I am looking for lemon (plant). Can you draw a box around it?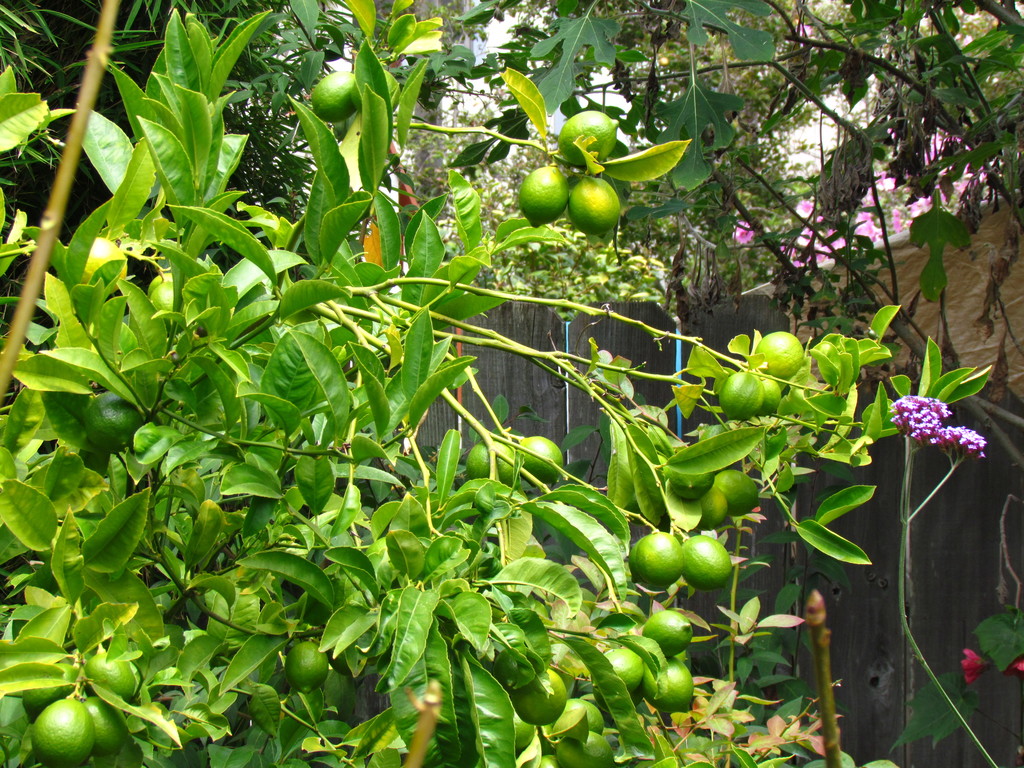
Sure, the bounding box is {"x1": 518, "y1": 435, "x2": 566, "y2": 483}.
